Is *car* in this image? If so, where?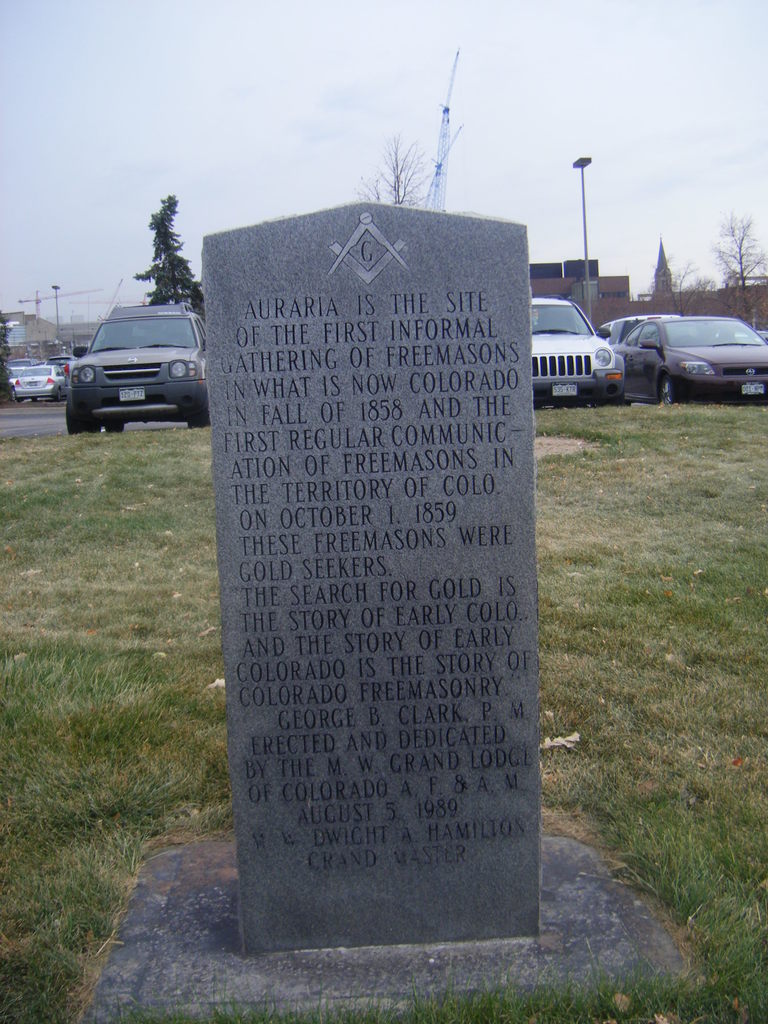
Yes, at 605,311,692,348.
